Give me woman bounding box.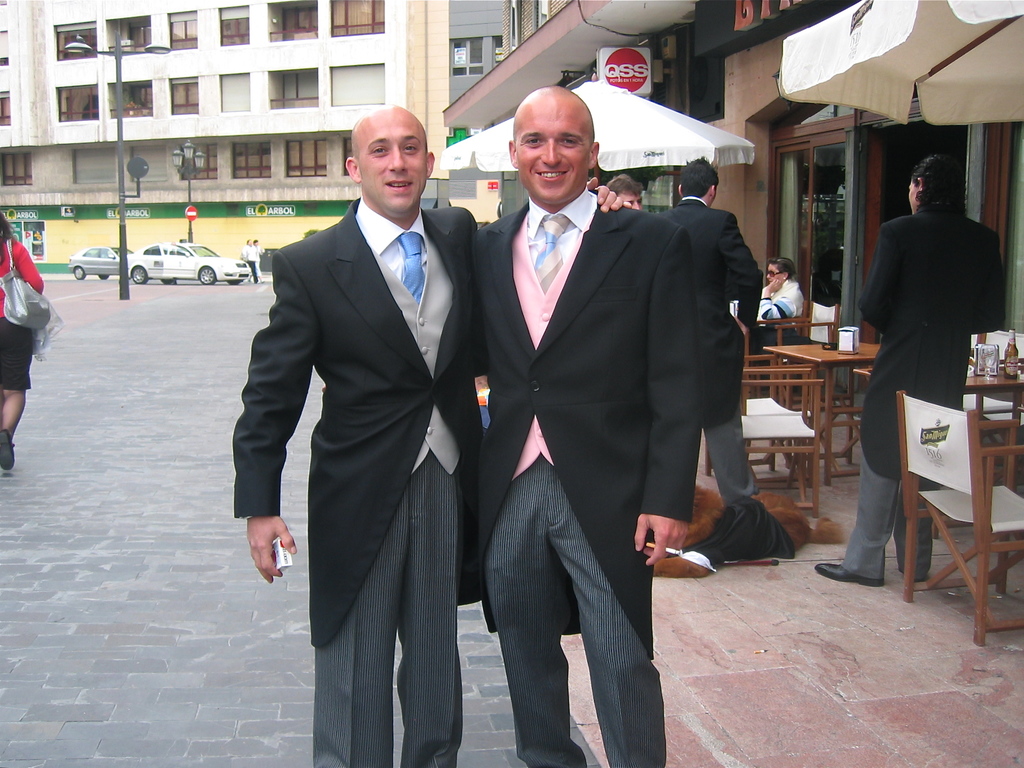
(725, 252, 804, 355).
